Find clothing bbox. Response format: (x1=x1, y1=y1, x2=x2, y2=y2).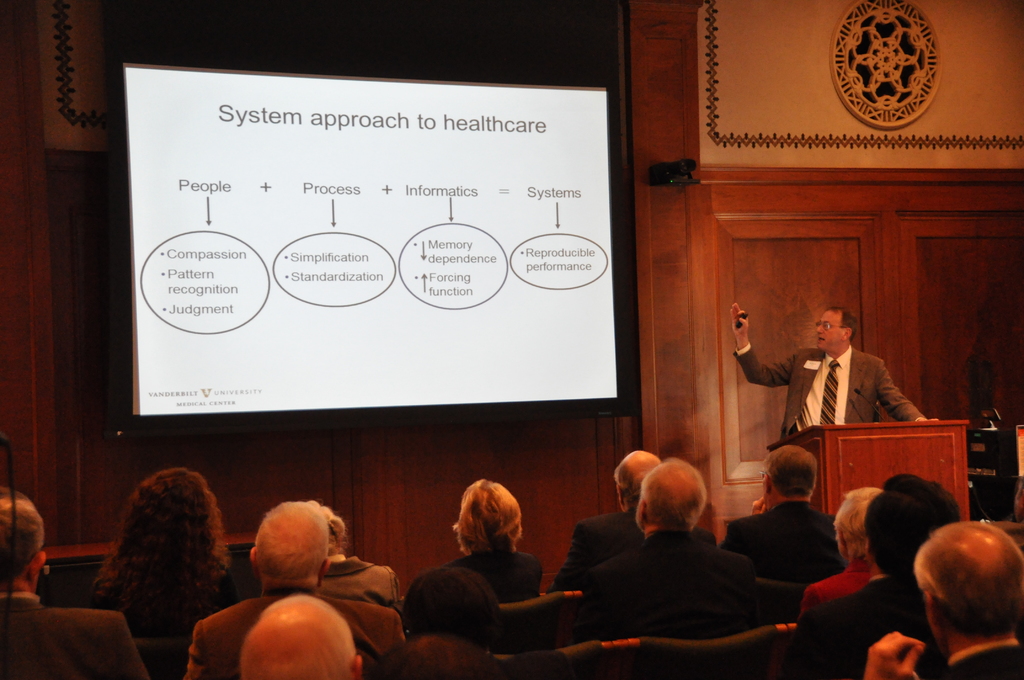
(x1=0, y1=587, x2=148, y2=679).
